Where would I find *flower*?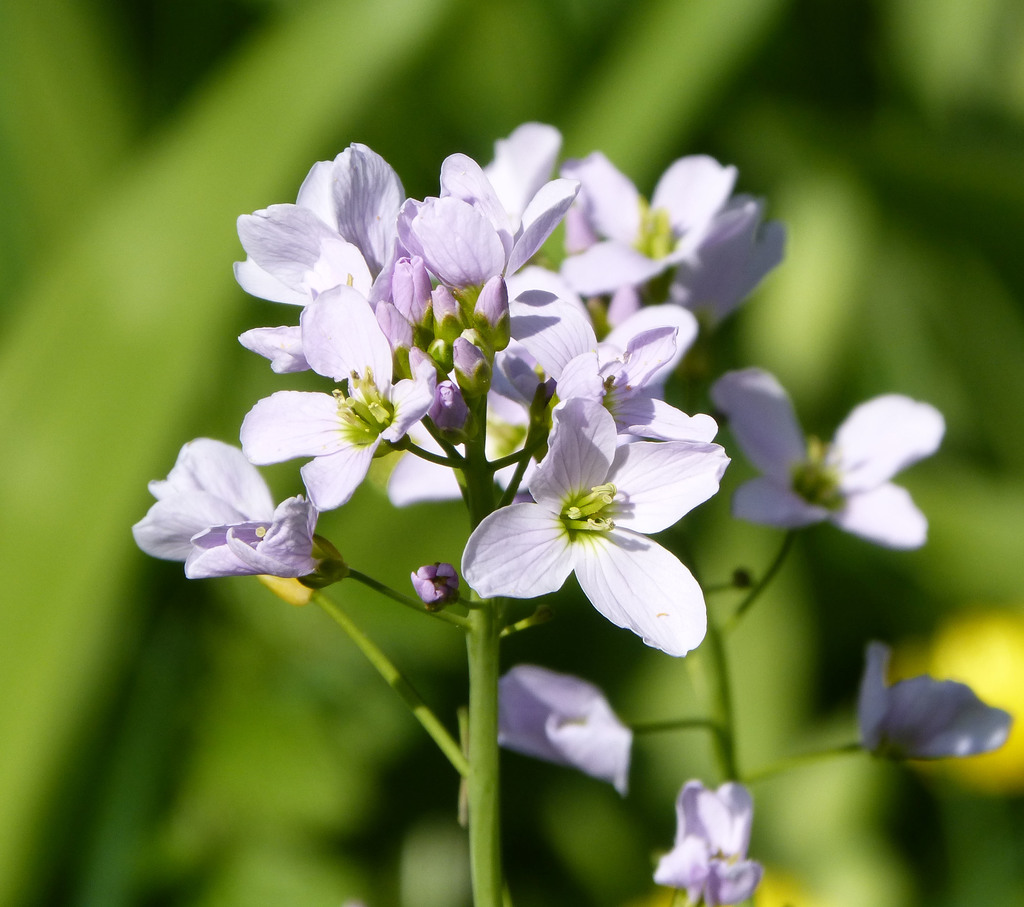
At 461,377,736,651.
